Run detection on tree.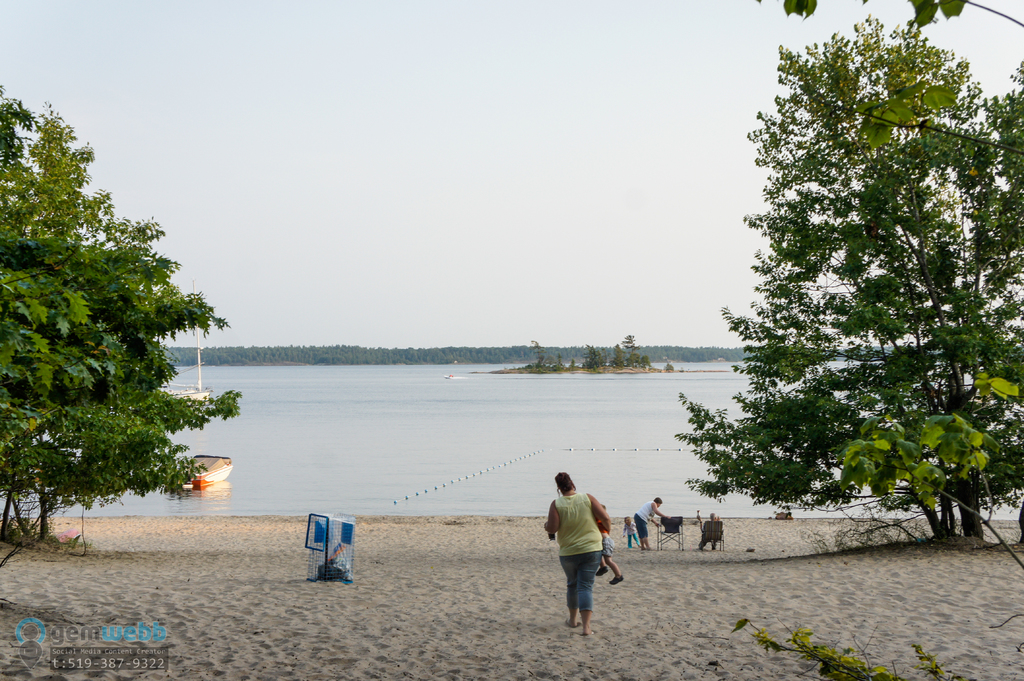
Result: l=714, t=33, r=1002, b=554.
